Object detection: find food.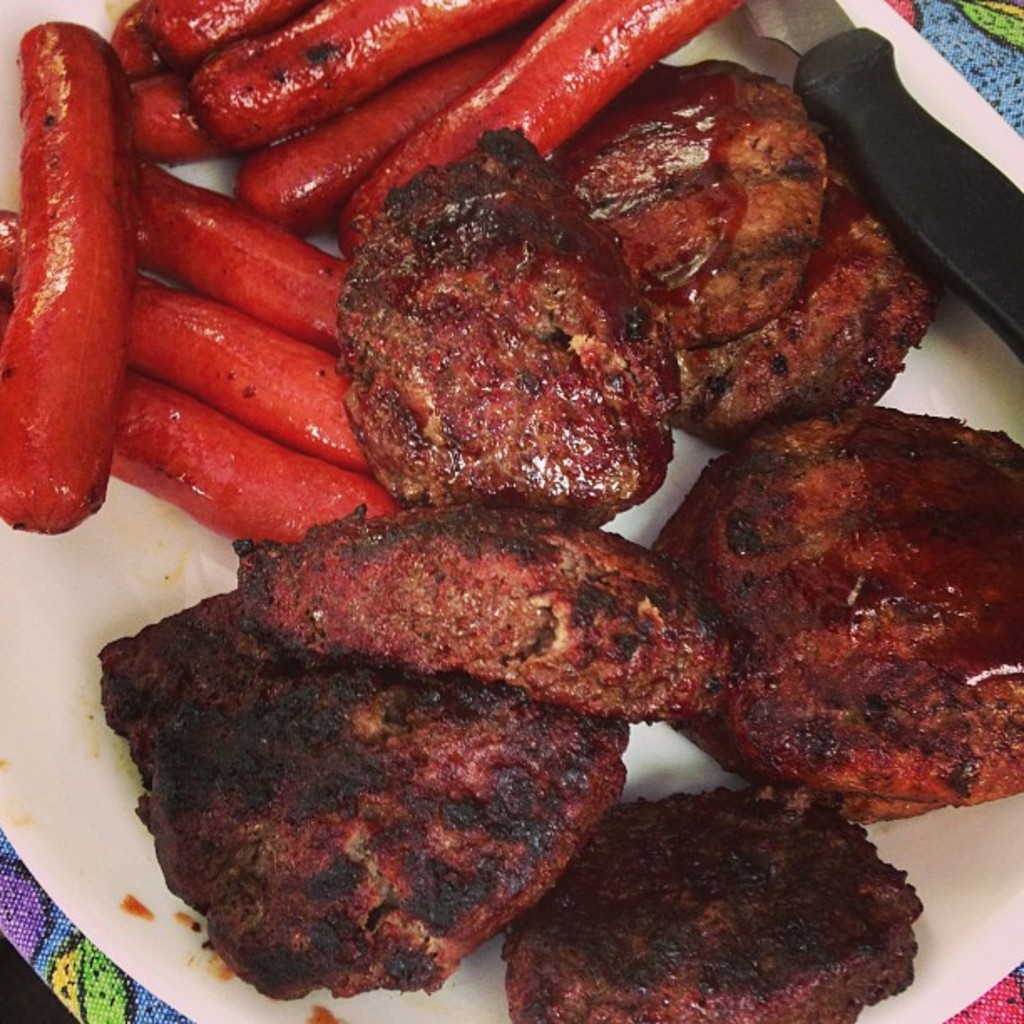
<region>693, 410, 1022, 808</region>.
